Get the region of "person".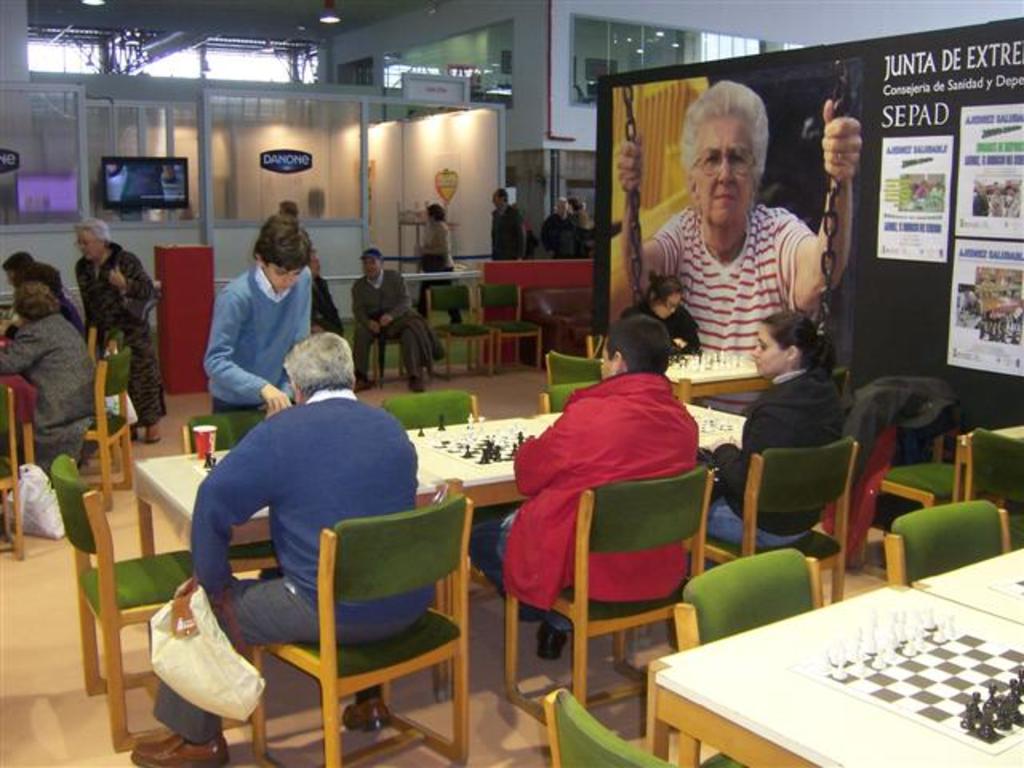
locate(626, 83, 862, 374).
